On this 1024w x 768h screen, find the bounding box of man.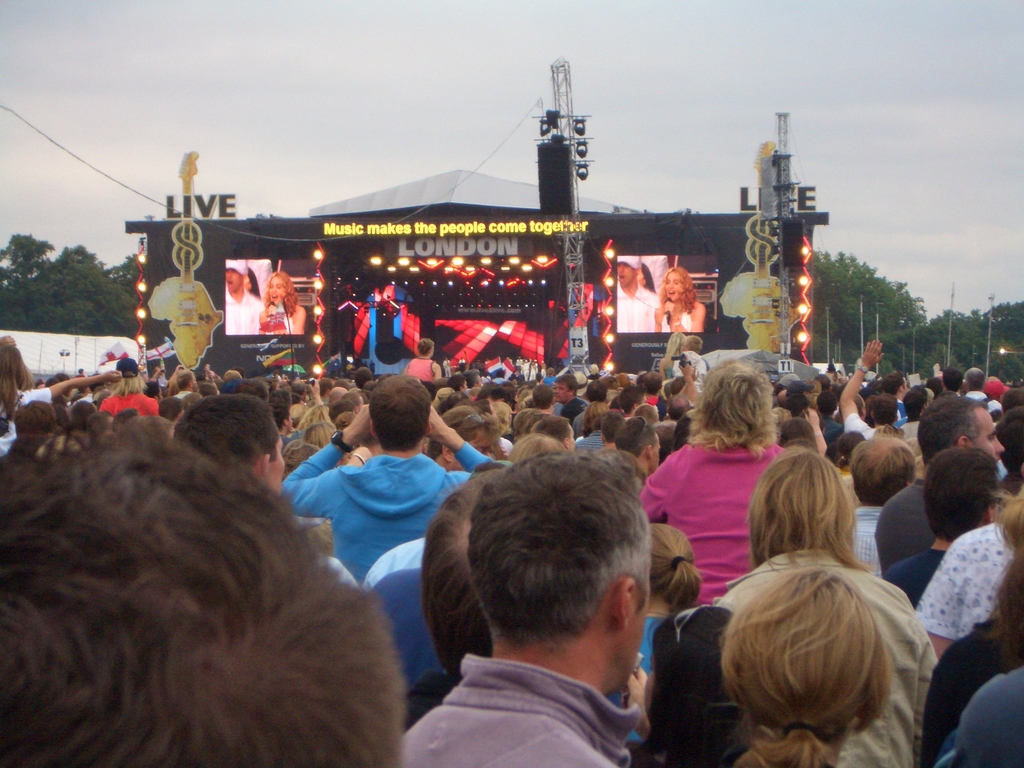
Bounding box: (x1=882, y1=370, x2=911, y2=418).
